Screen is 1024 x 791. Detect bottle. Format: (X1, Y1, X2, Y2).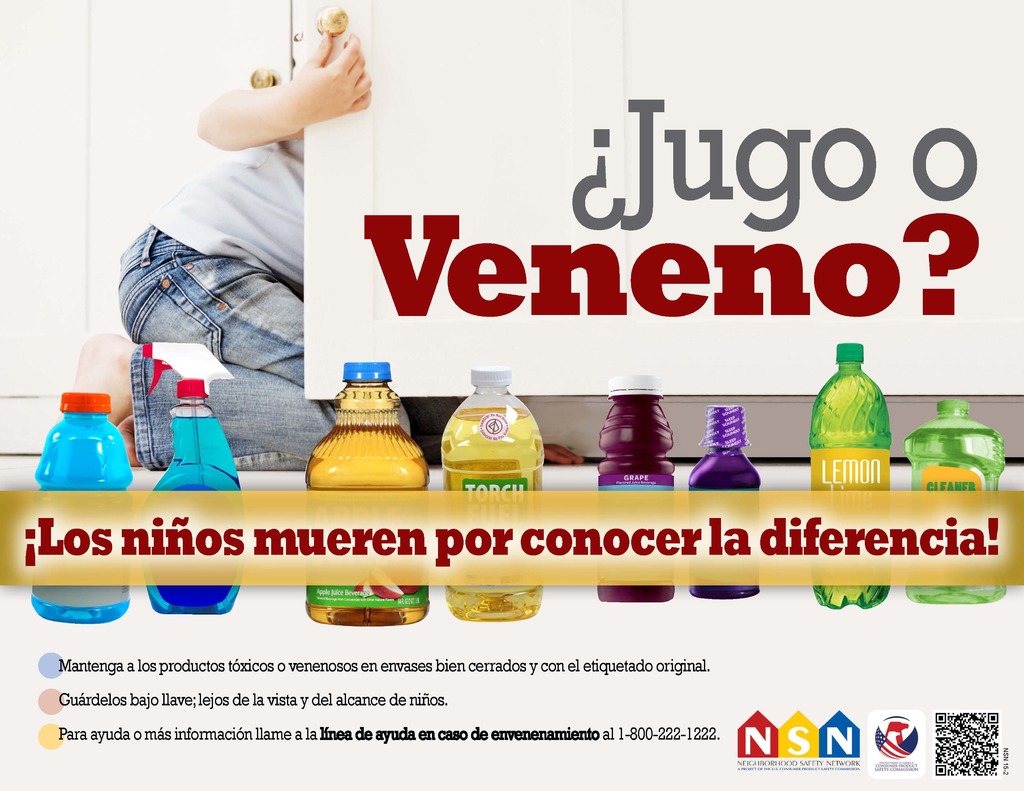
(685, 401, 757, 598).
